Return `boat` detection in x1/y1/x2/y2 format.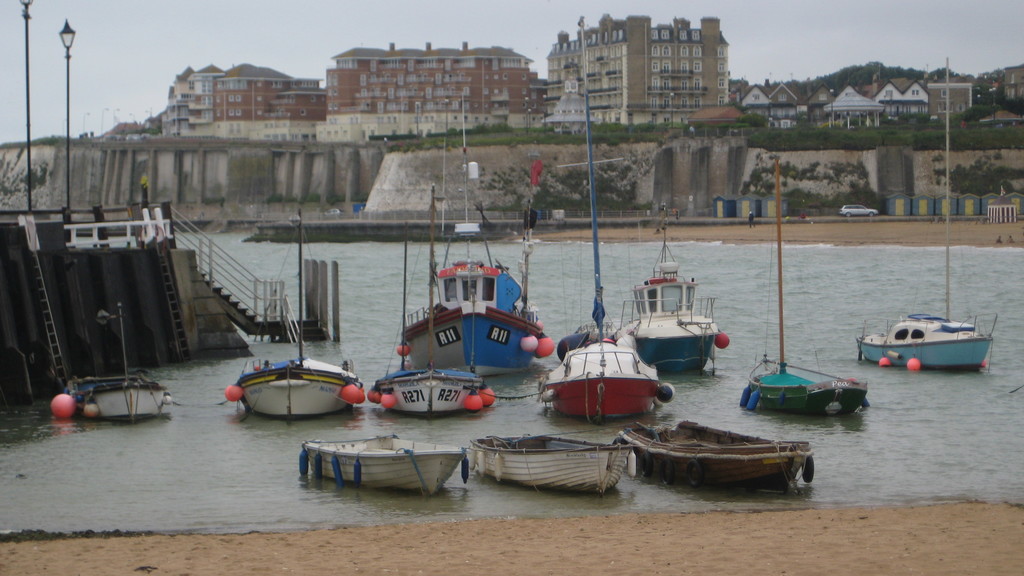
745/159/864/417.
